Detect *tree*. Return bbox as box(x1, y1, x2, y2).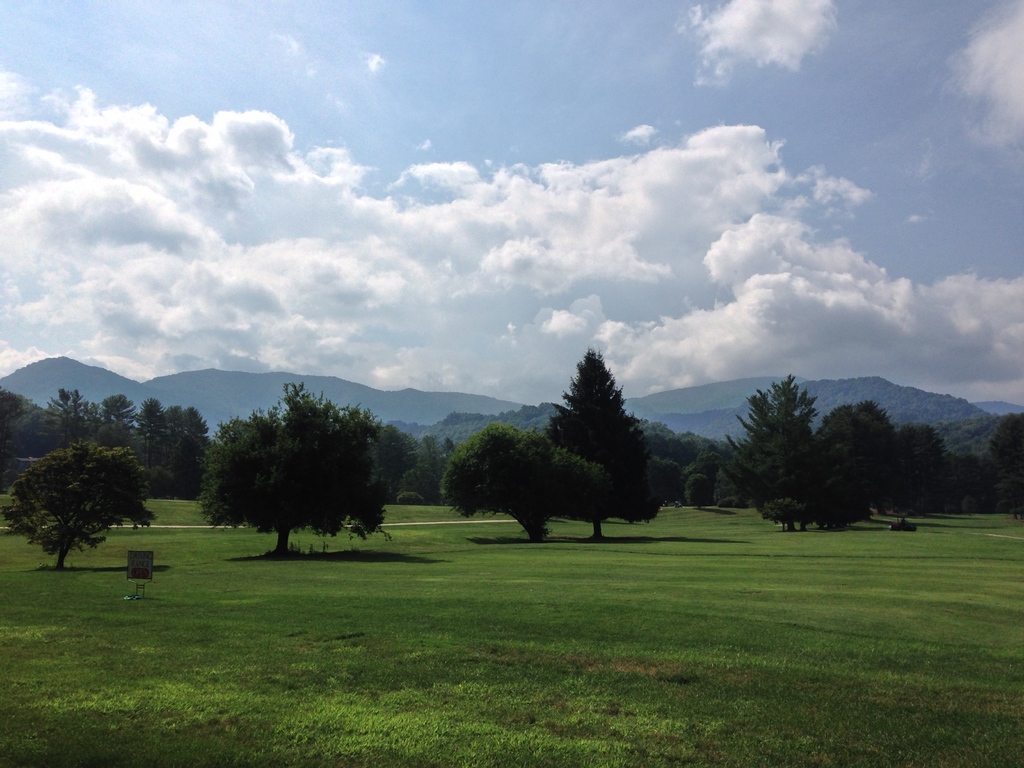
box(141, 395, 163, 458).
